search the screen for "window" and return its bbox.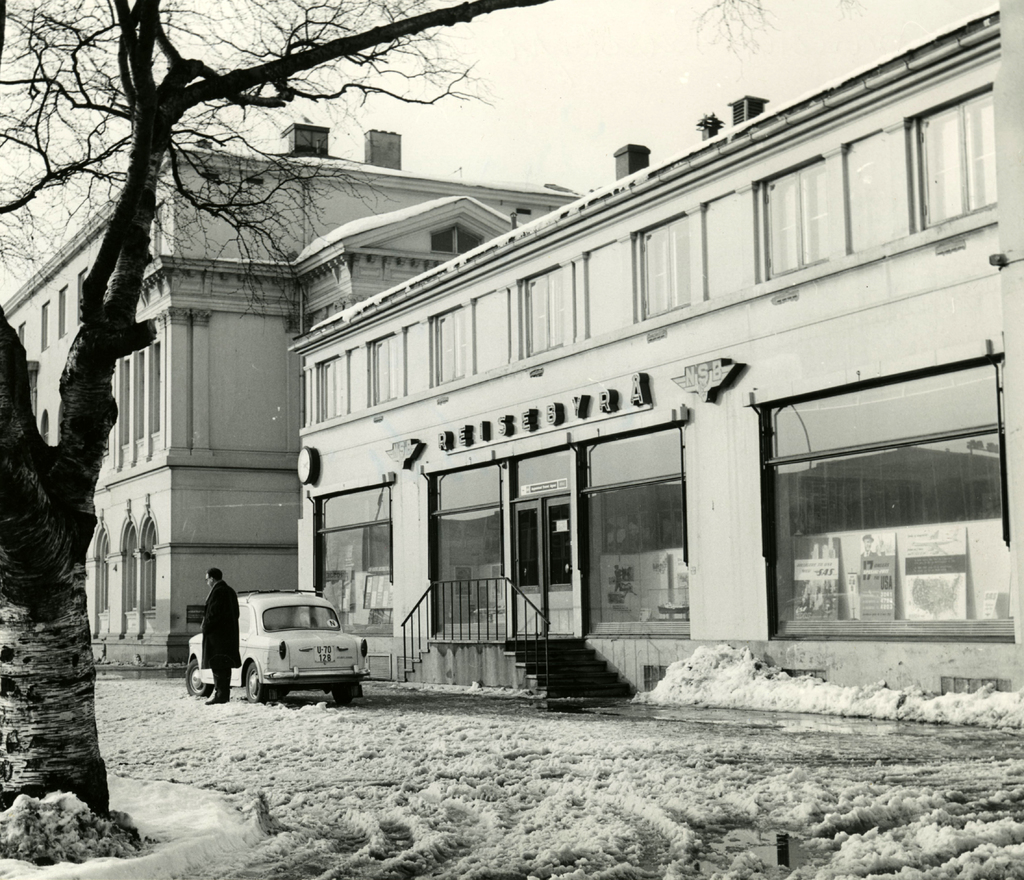
Found: BBox(762, 168, 827, 280).
